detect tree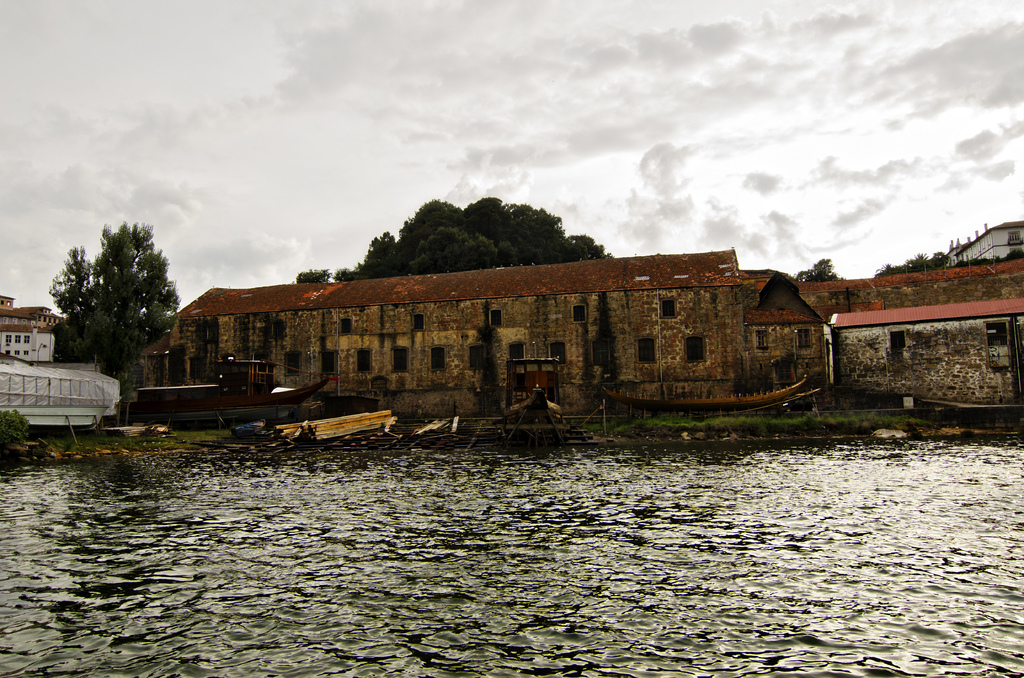
locate(796, 256, 842, 282)
